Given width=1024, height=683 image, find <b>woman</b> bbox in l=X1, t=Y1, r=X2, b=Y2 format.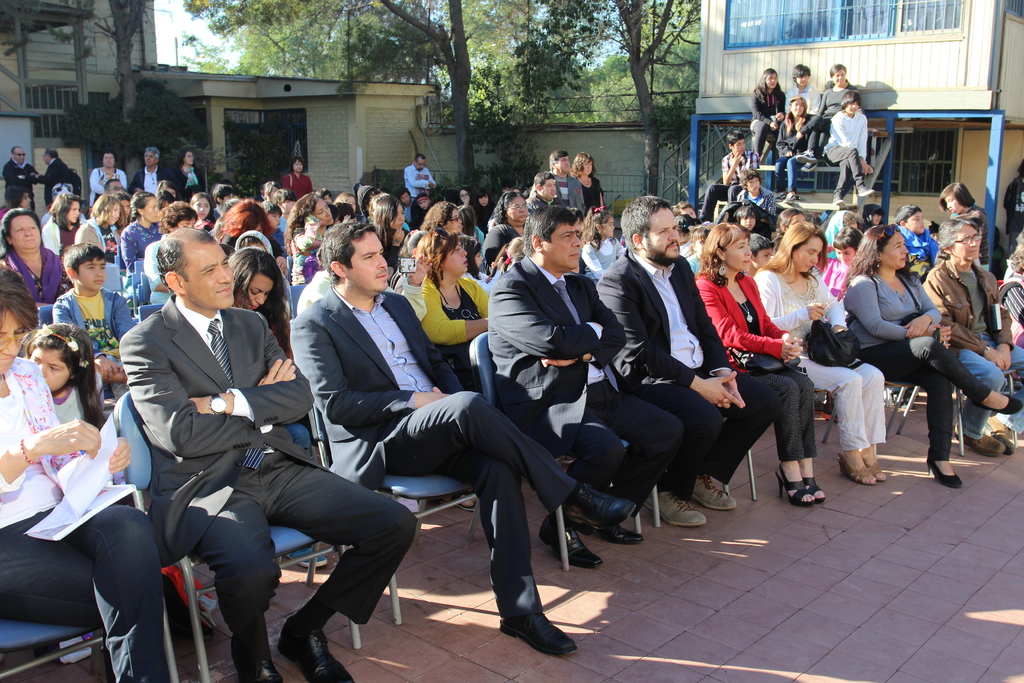
l=0, t=265, r=171, b=682.
